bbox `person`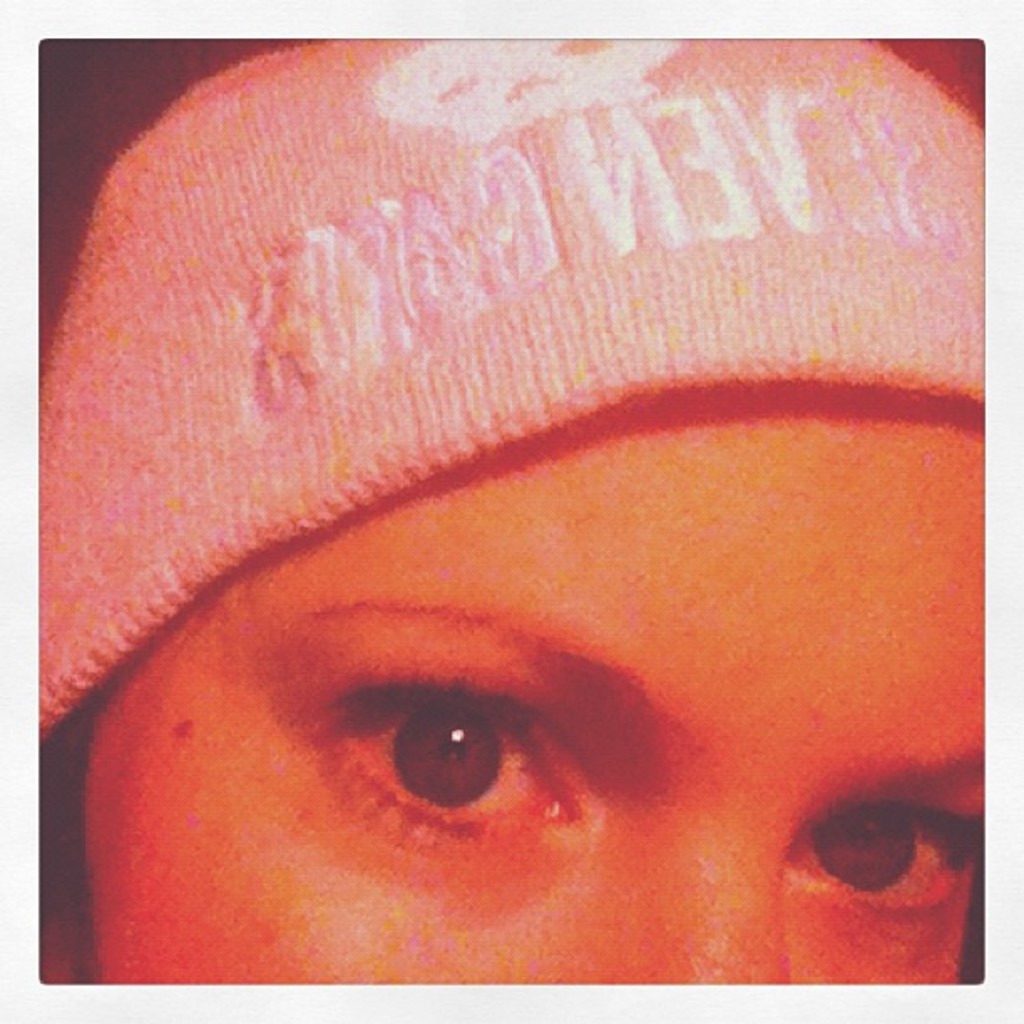
detection(0, 64, 1023, 1023)
